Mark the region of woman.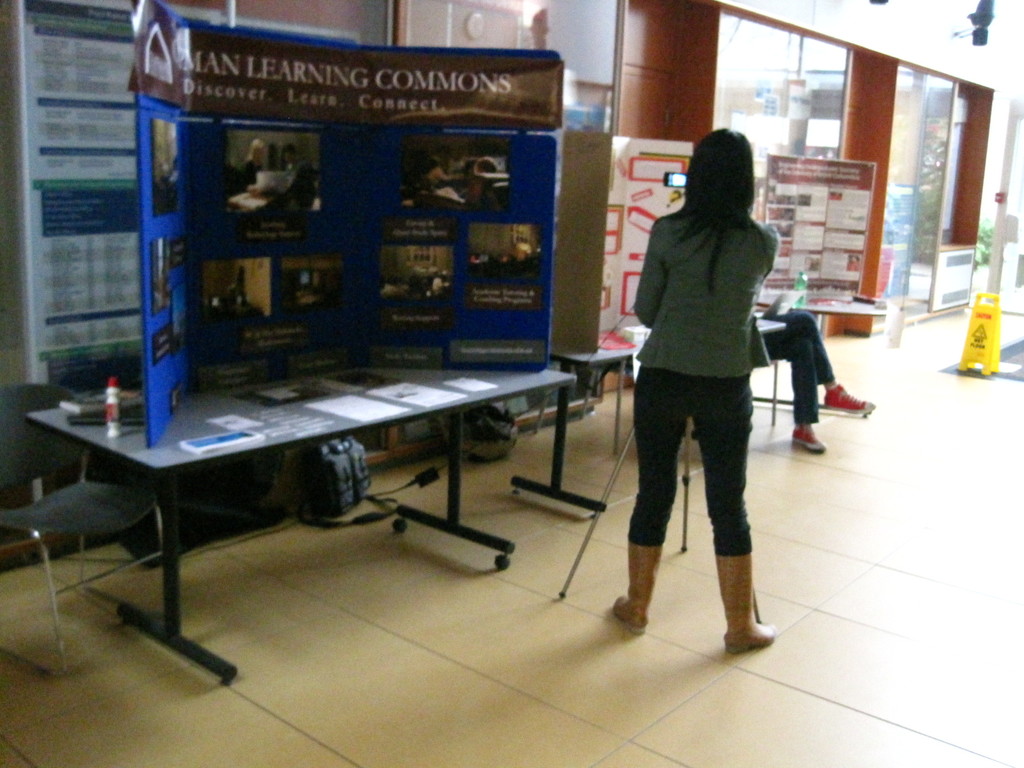
Region: left=425, top=157, right=456, bottom=189.
